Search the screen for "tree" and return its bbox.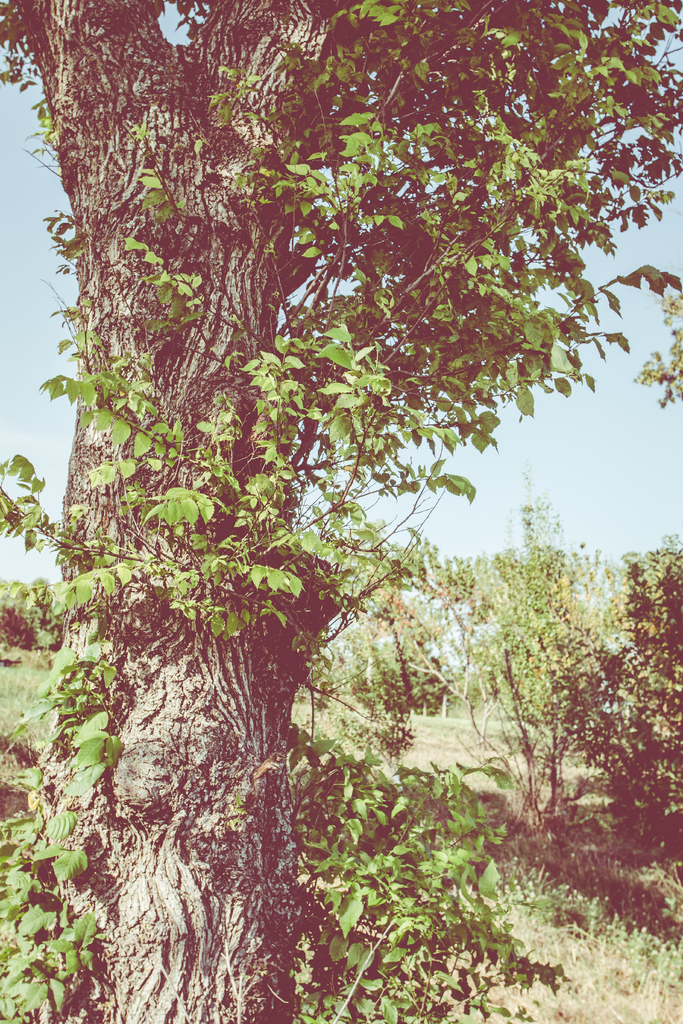
Found: [left=12, top=0, right=661, bottom=942].
